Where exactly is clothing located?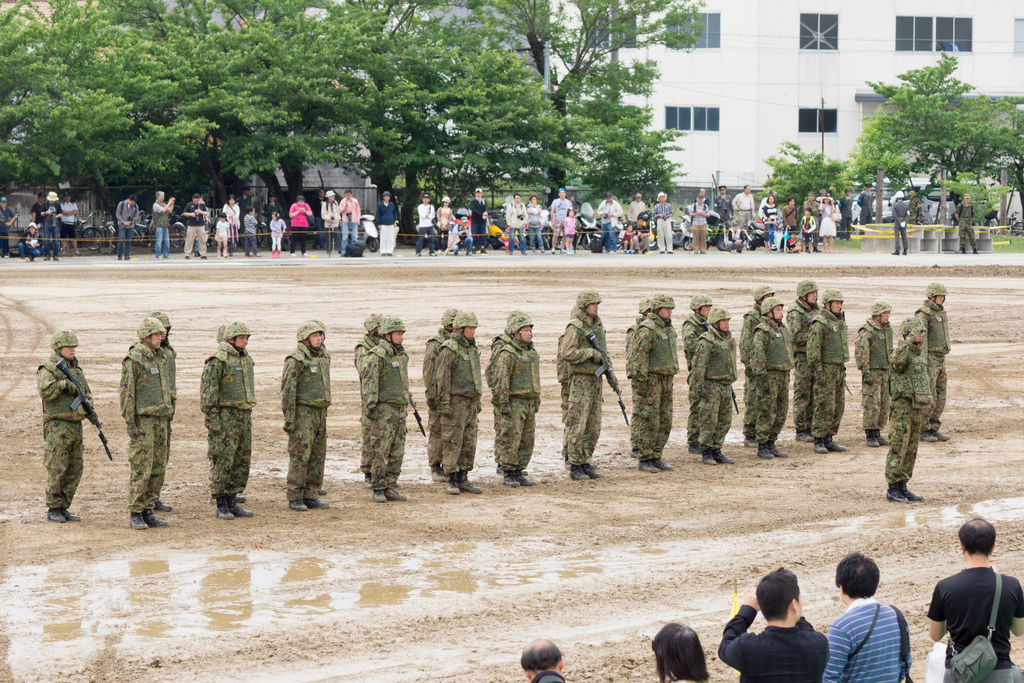
Its bounding box is [left=758, top=195, right=767, bottom=235].
